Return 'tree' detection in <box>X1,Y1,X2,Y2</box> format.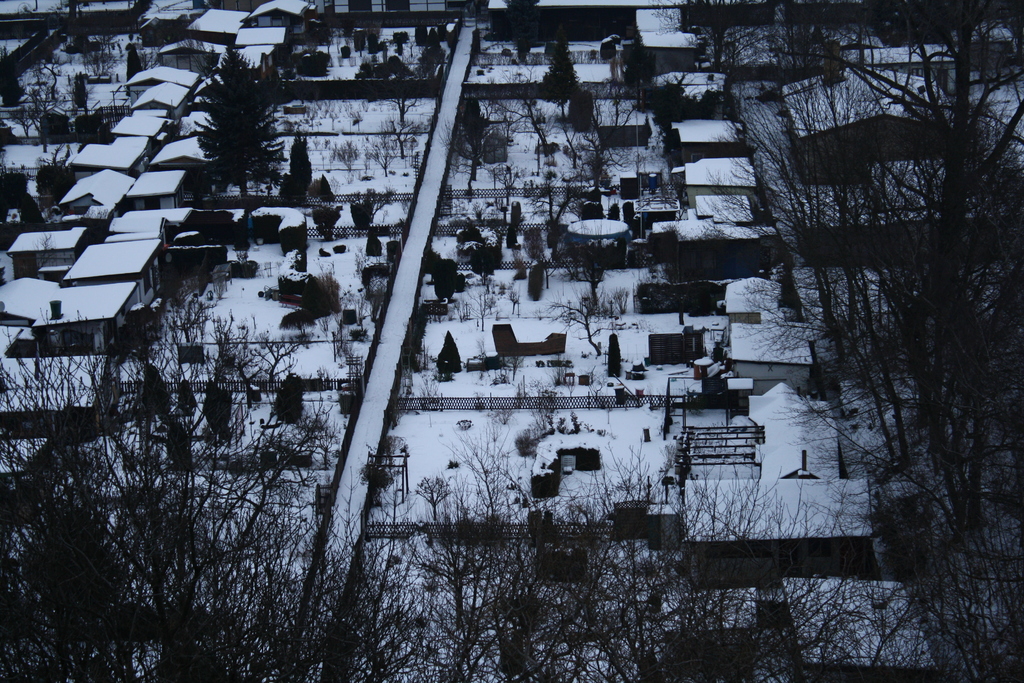
<box>0,49,22,108</box>.
